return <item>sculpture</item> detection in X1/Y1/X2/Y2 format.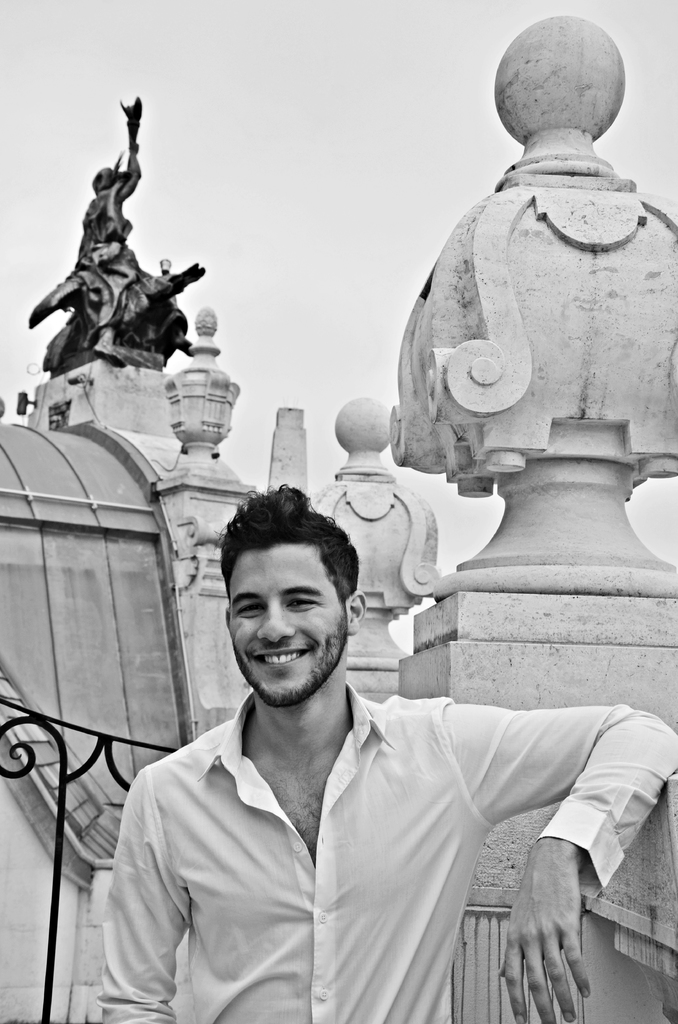
154/305/270/725.
